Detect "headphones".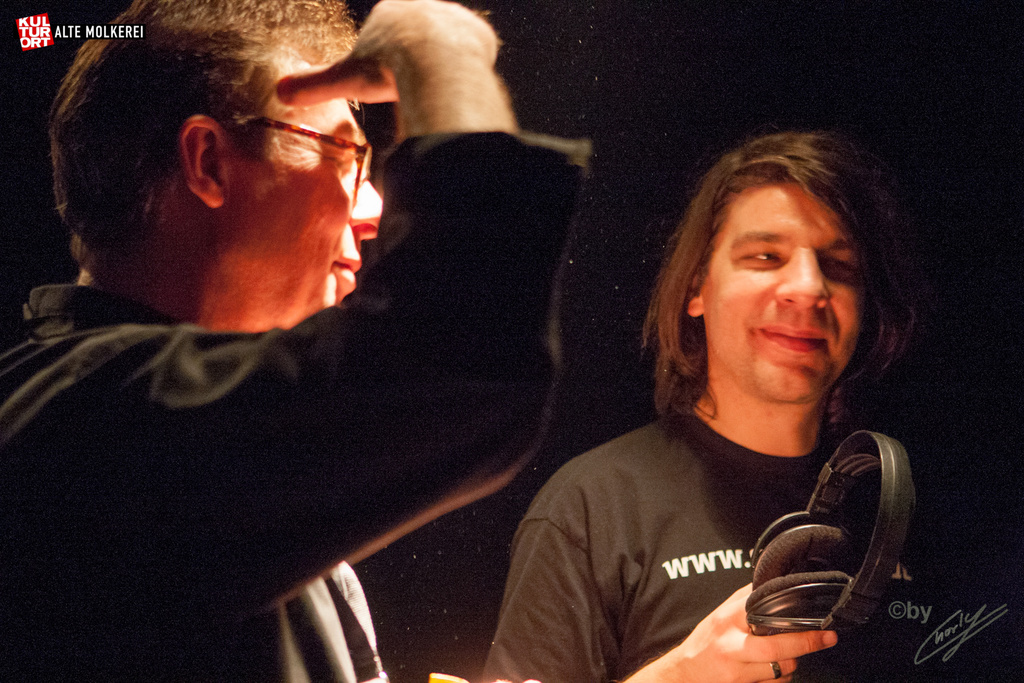
Detected at 742:419:920:631.
